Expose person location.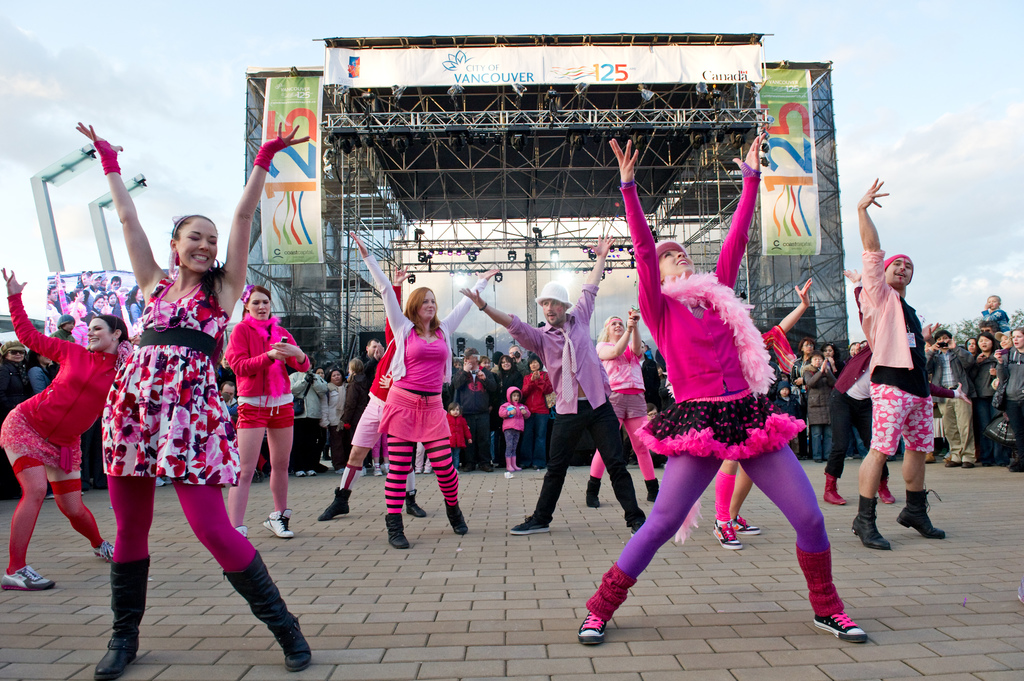
Exposed at <box>995,328,1023,474</box>.
